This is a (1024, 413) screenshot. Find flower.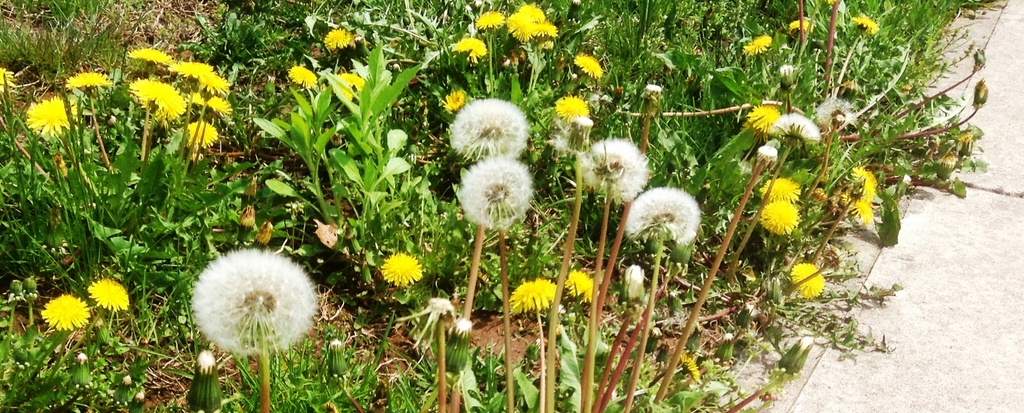
Bounding box: [left=380, top=253, right=424, bottom=288].
